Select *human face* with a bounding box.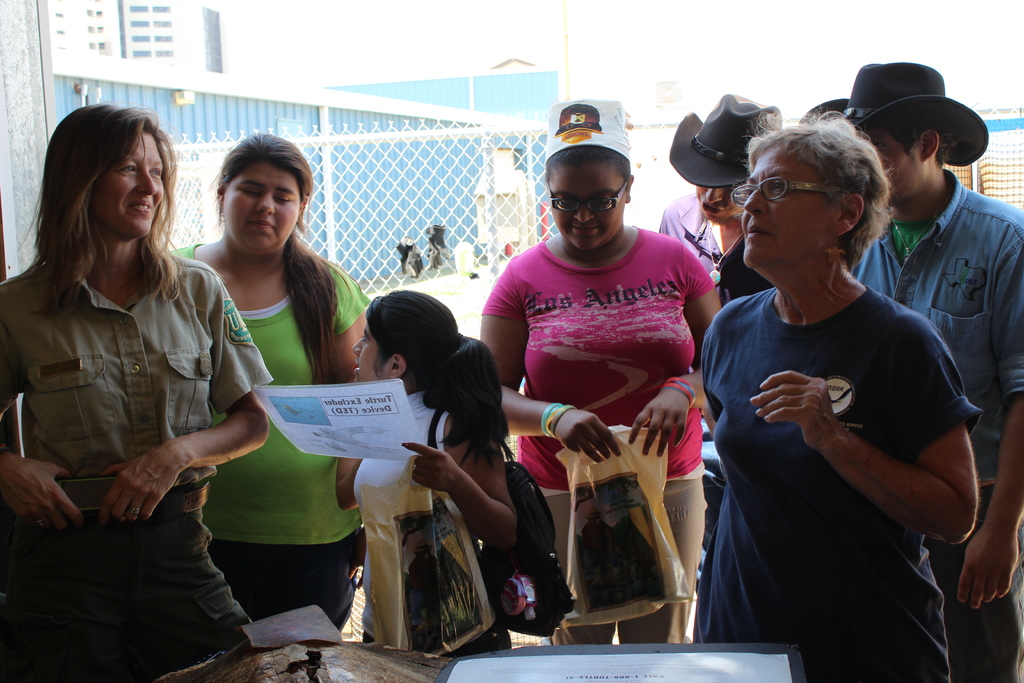
box=[221, 161, 299, 253].
